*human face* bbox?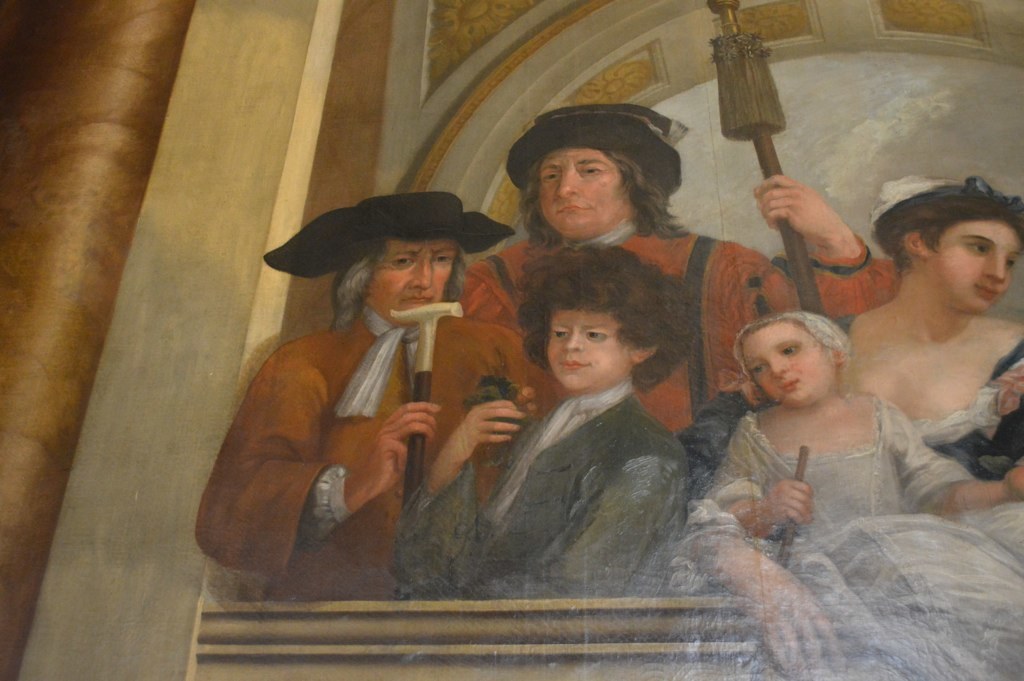
Rect(545, 304, 623, 391)
